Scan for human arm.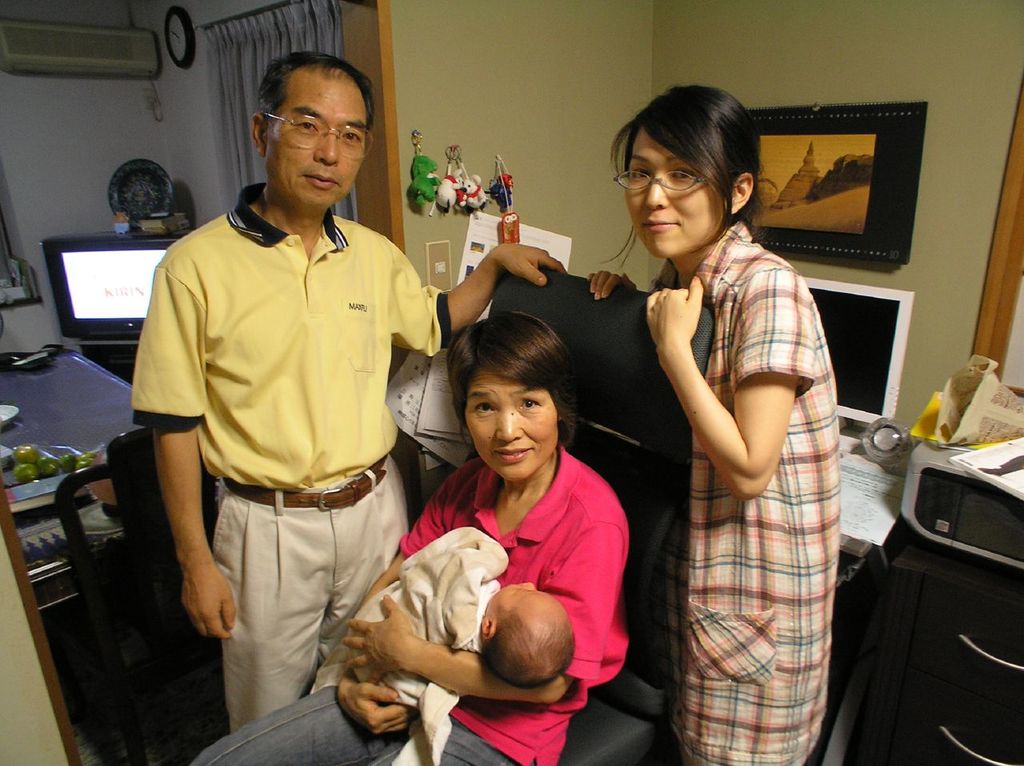
Scan result: 335:468:451:740.
